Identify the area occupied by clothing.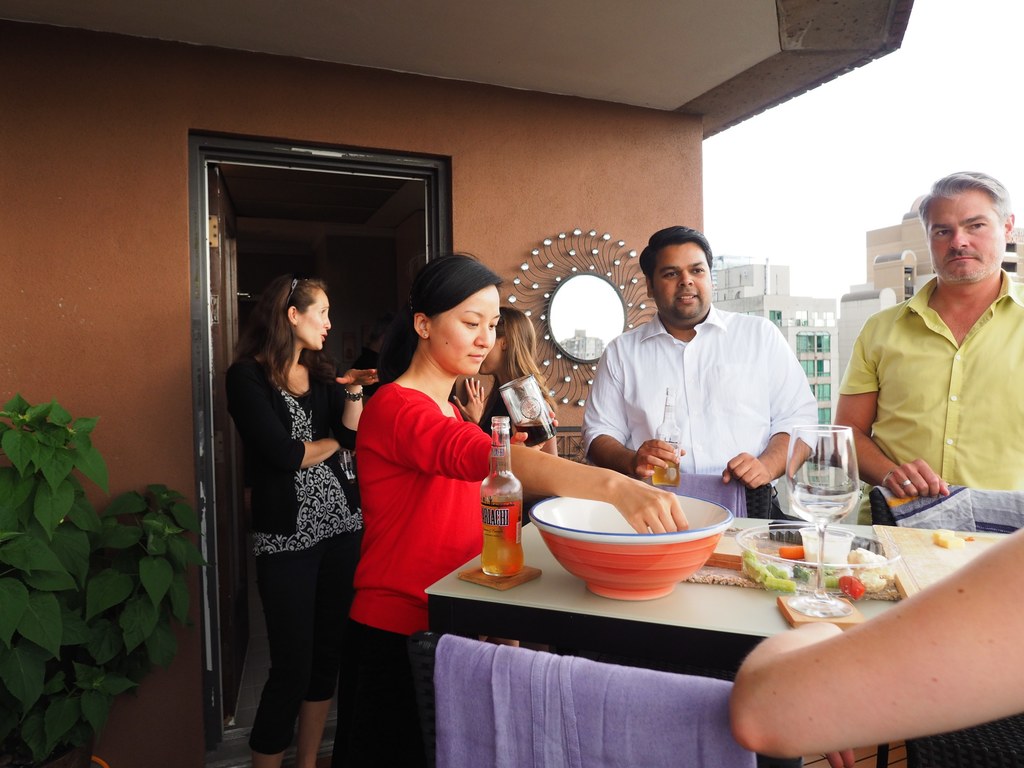
Area: Rect(840, 226, 1014, 522).
